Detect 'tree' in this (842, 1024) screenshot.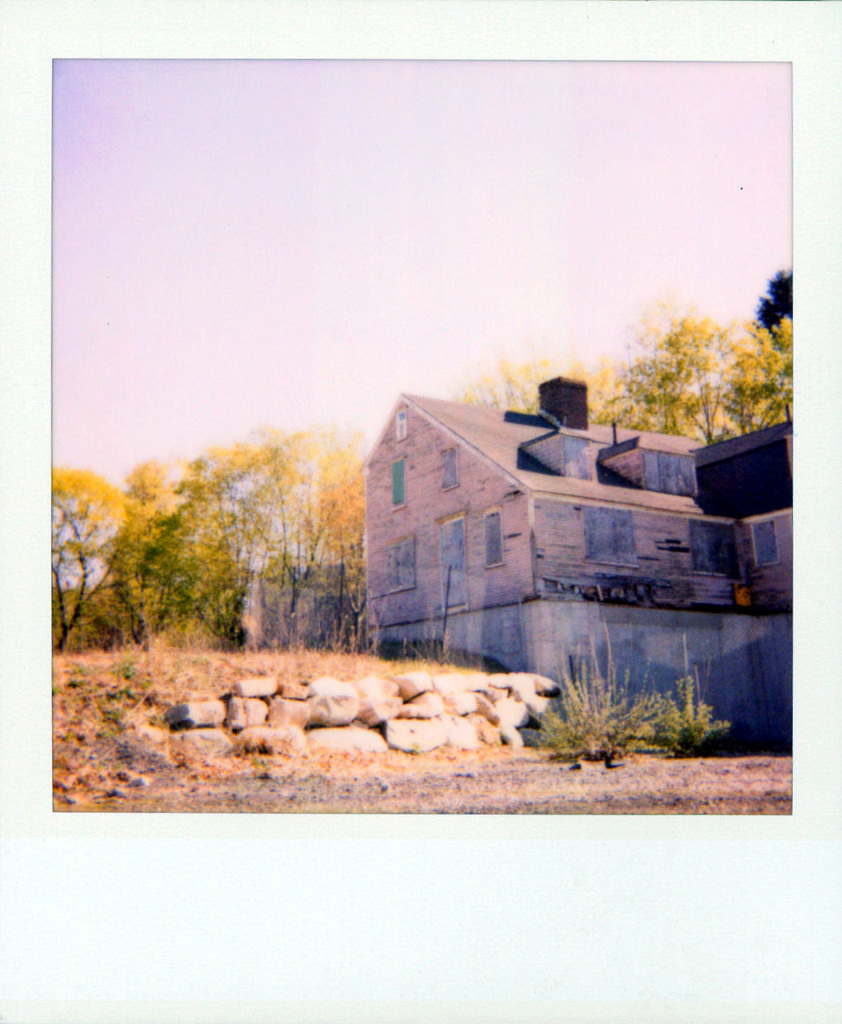
Detection: bbox(728, 269, 790, 433).
